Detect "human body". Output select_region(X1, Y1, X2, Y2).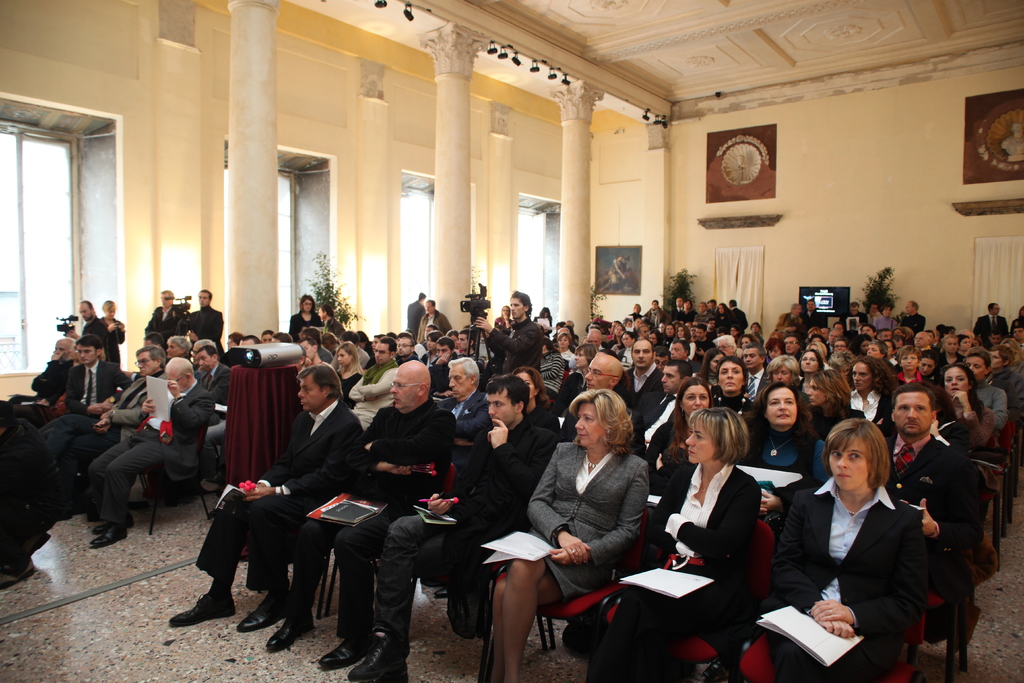
select_region(756, 419, 929, 682).
